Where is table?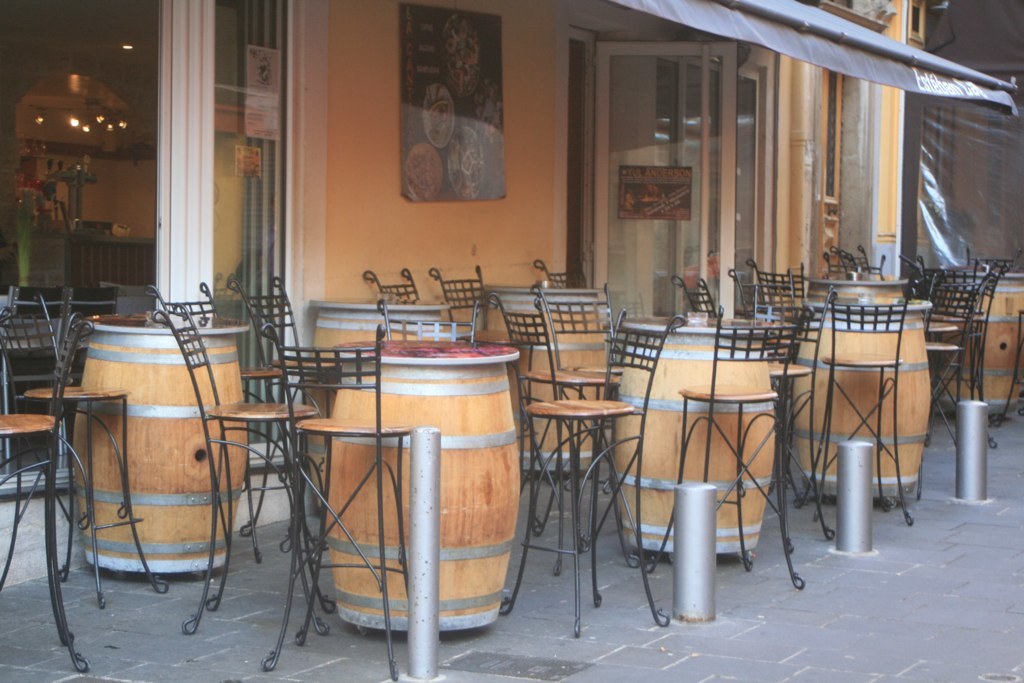
region(942, 274, 1023, 416).
